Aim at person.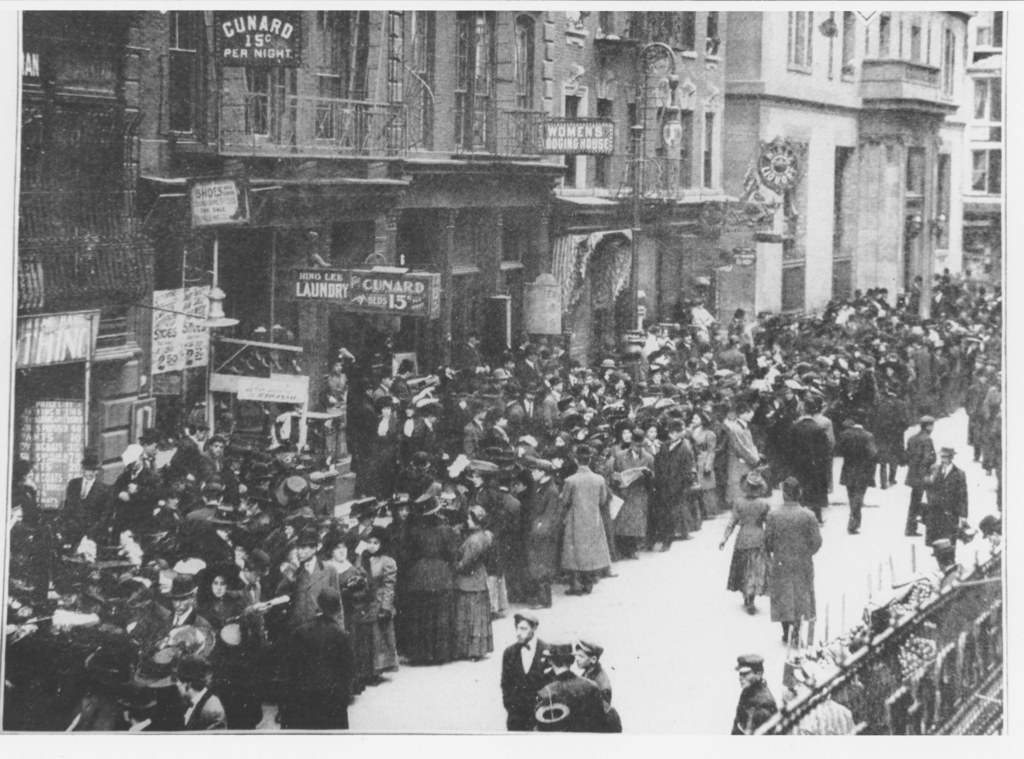
Aimed at l=520, t=460, r=561, b=604.
